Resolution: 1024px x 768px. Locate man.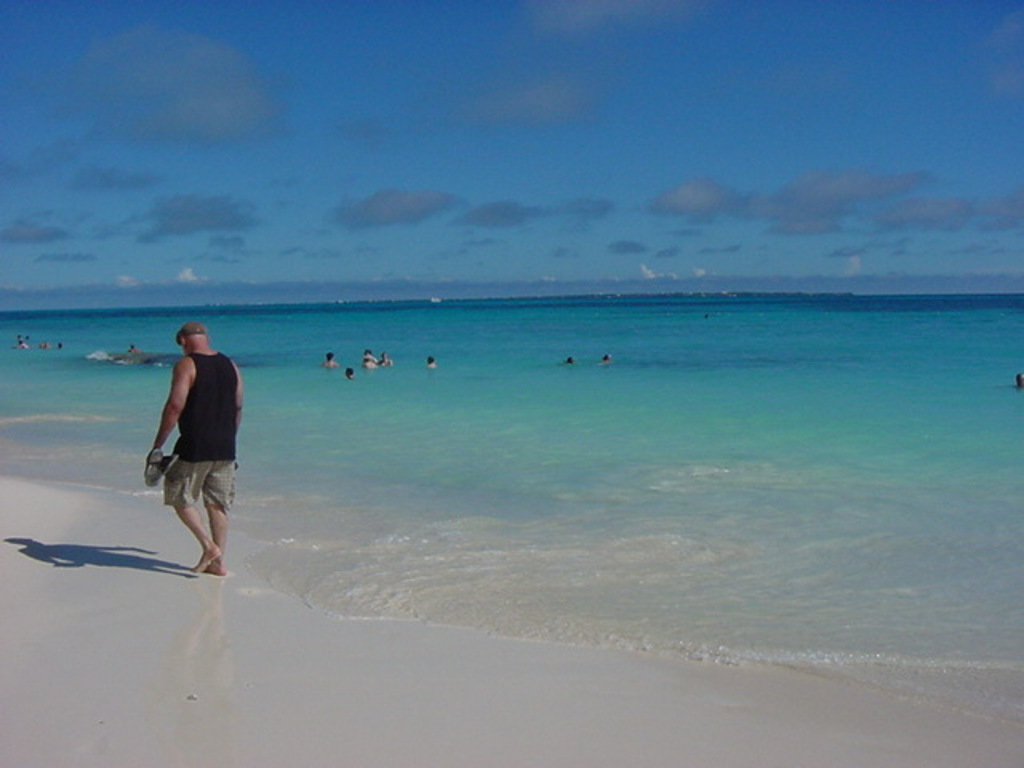
rect(379, 350, 390, 365).
